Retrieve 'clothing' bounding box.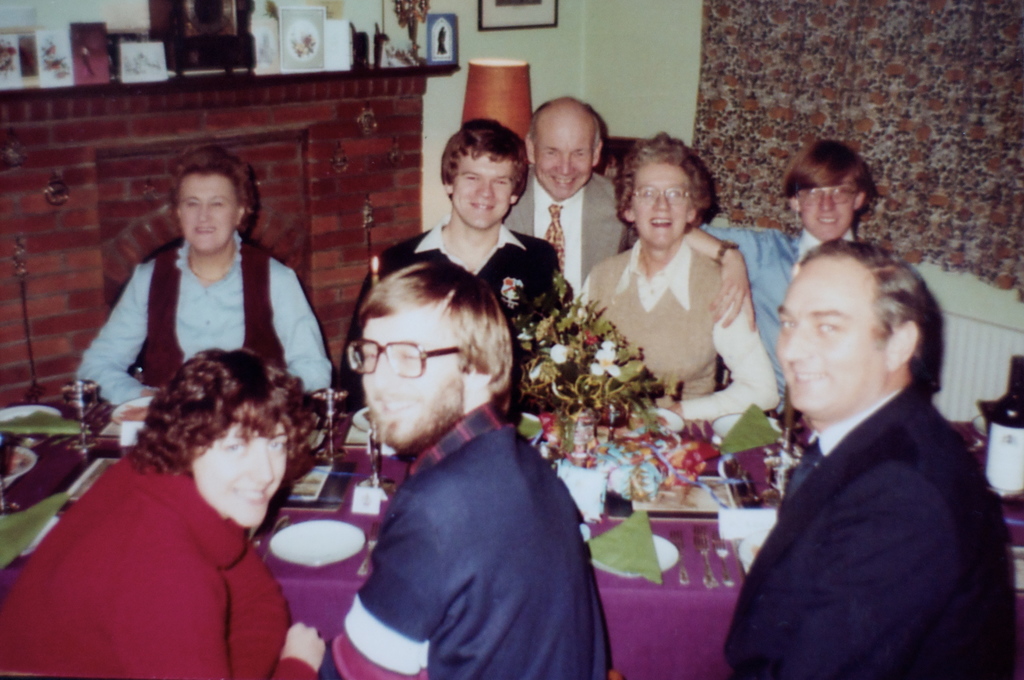
Bounding box: pyautogui.locateOnScreen(580, 237, 777, 421).
